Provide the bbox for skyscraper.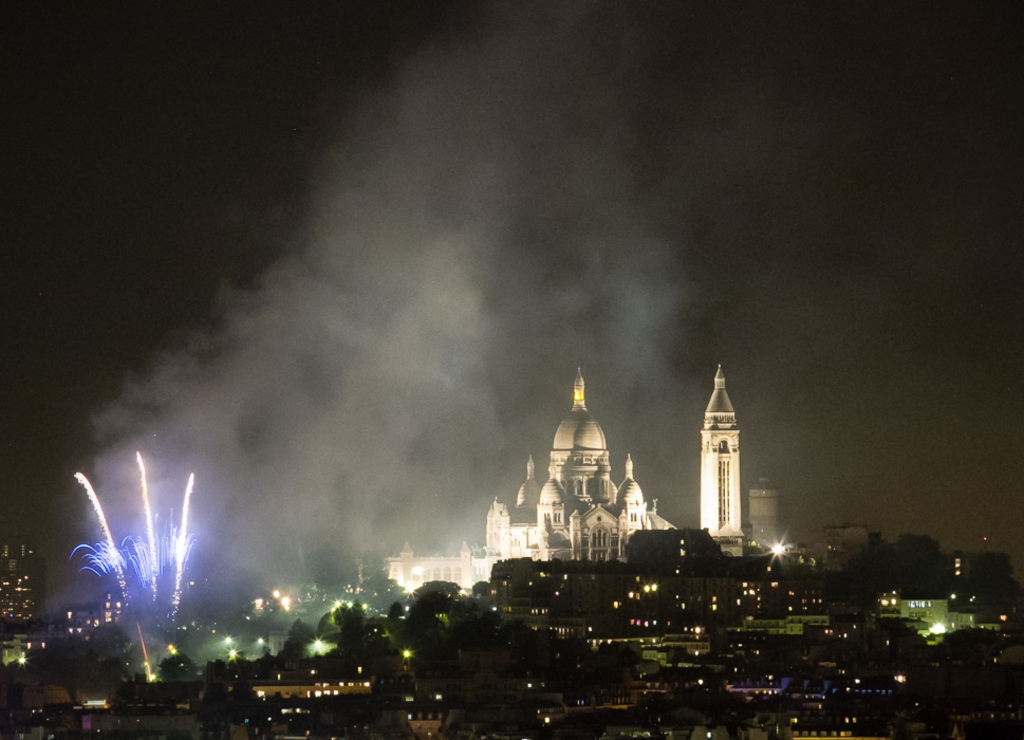
[699,364,746,556].
